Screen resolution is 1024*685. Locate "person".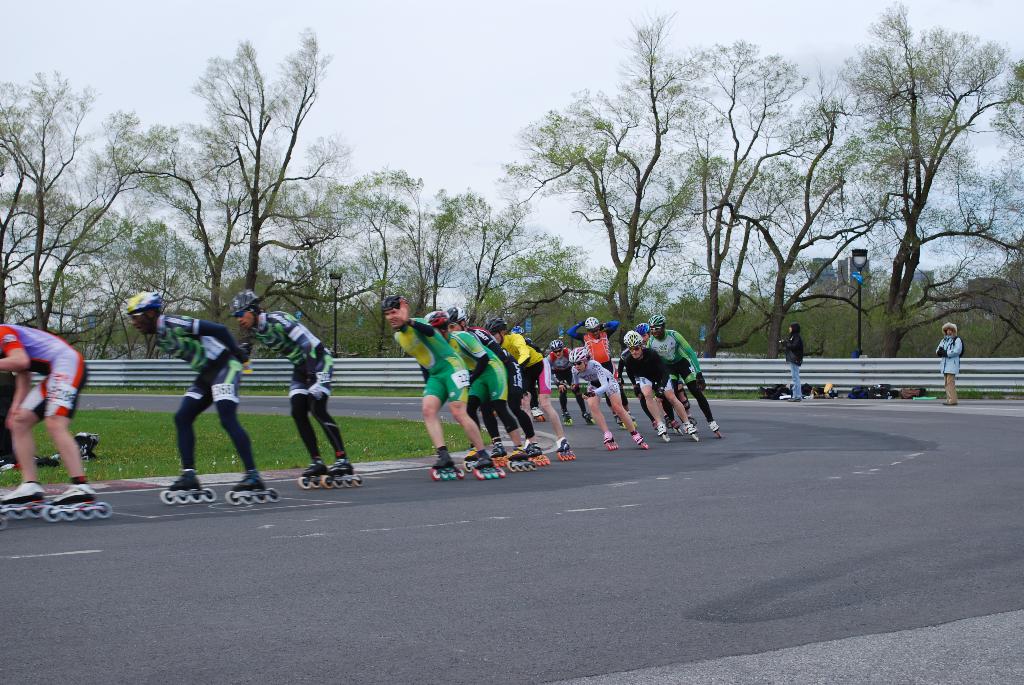
0 322 100 505.
